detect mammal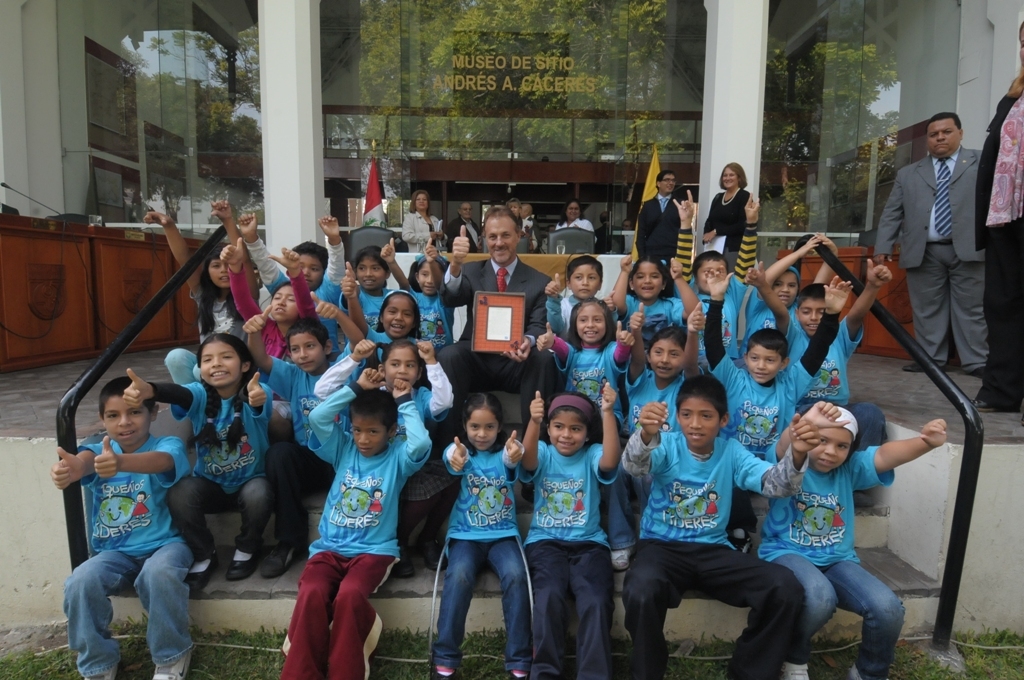
[872, 112, 986, 374]
